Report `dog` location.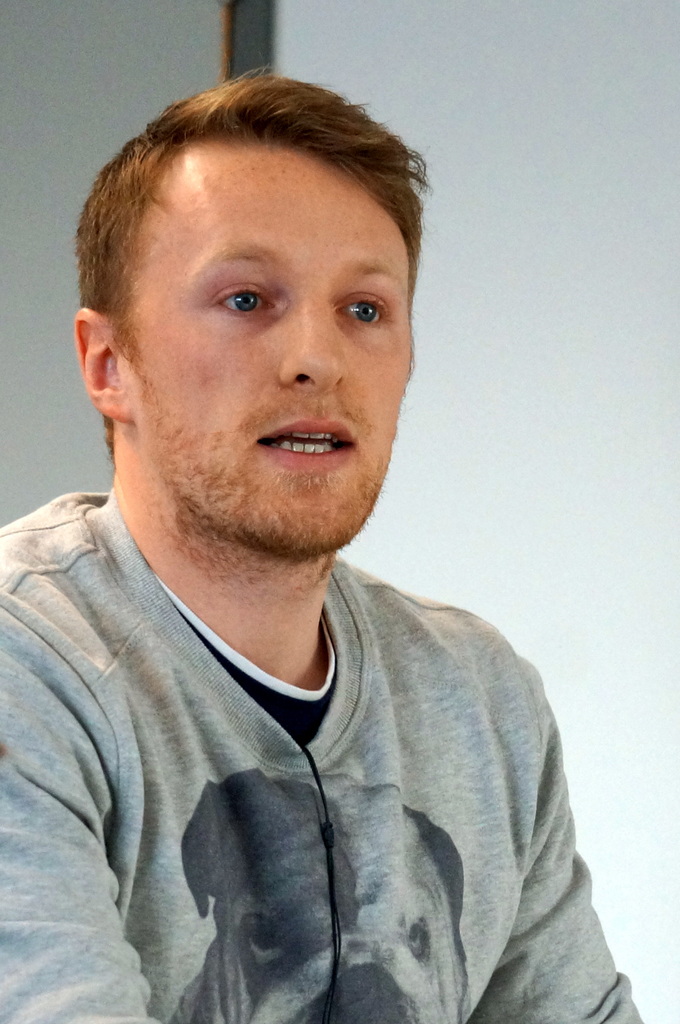
Report: {"left": 163, "top": 765, "right": 473, "bottom": 1023}.
